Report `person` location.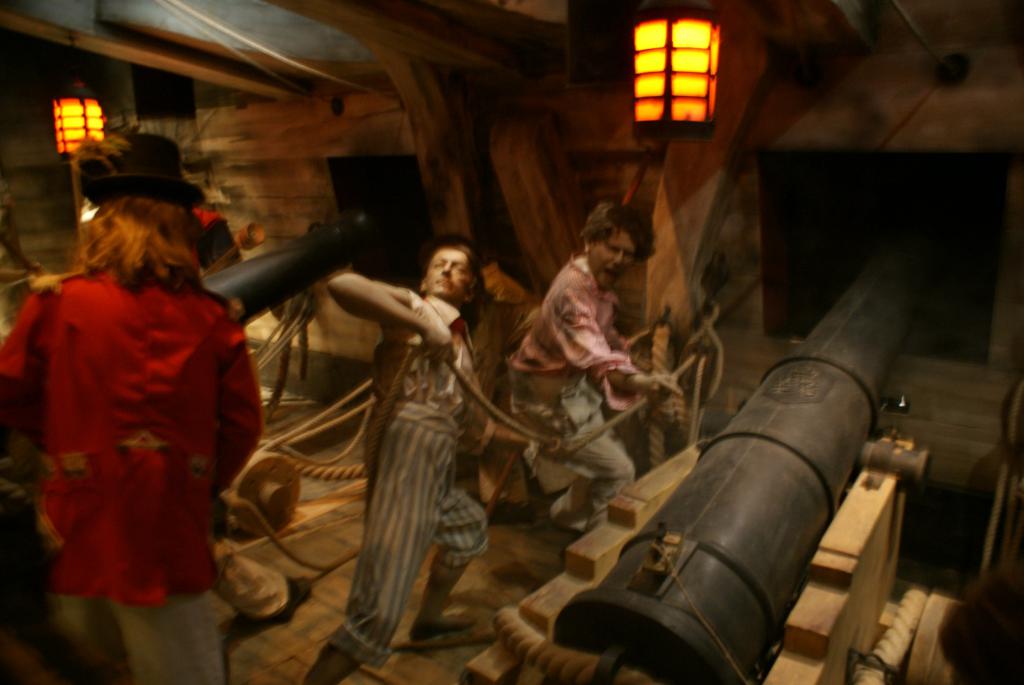
Report: {"left": 506, "top": 204, "right": 678, "bottom": 545}.
